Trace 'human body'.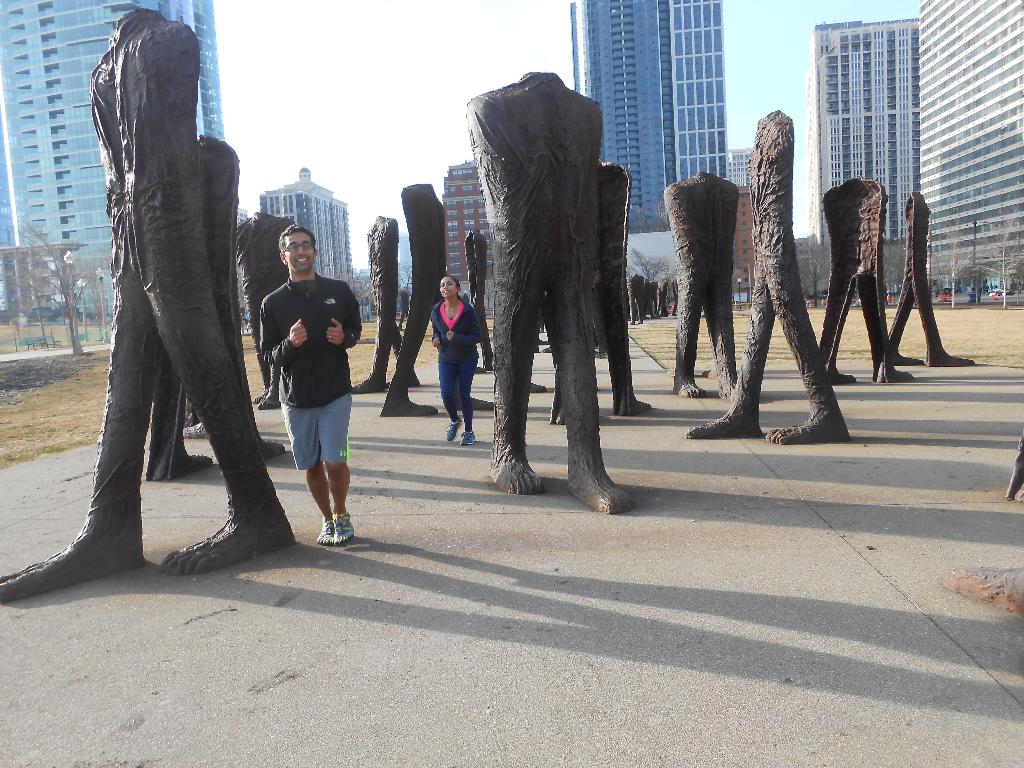
Traced to 432/278/479/445.
